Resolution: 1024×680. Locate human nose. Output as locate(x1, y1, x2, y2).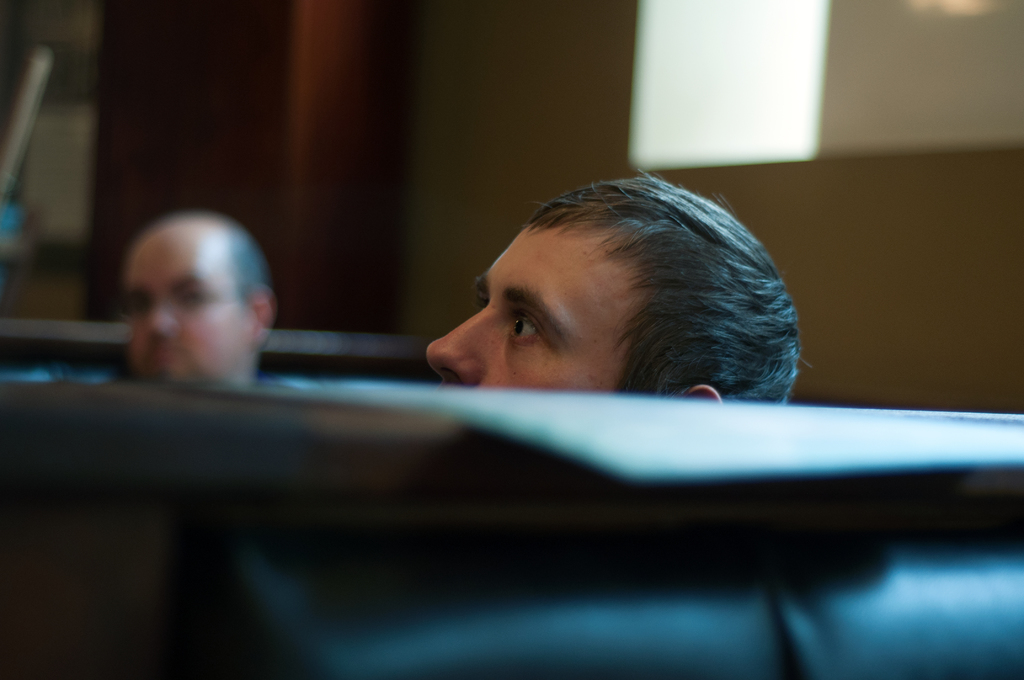
locate(425, 306, 495, 386).
